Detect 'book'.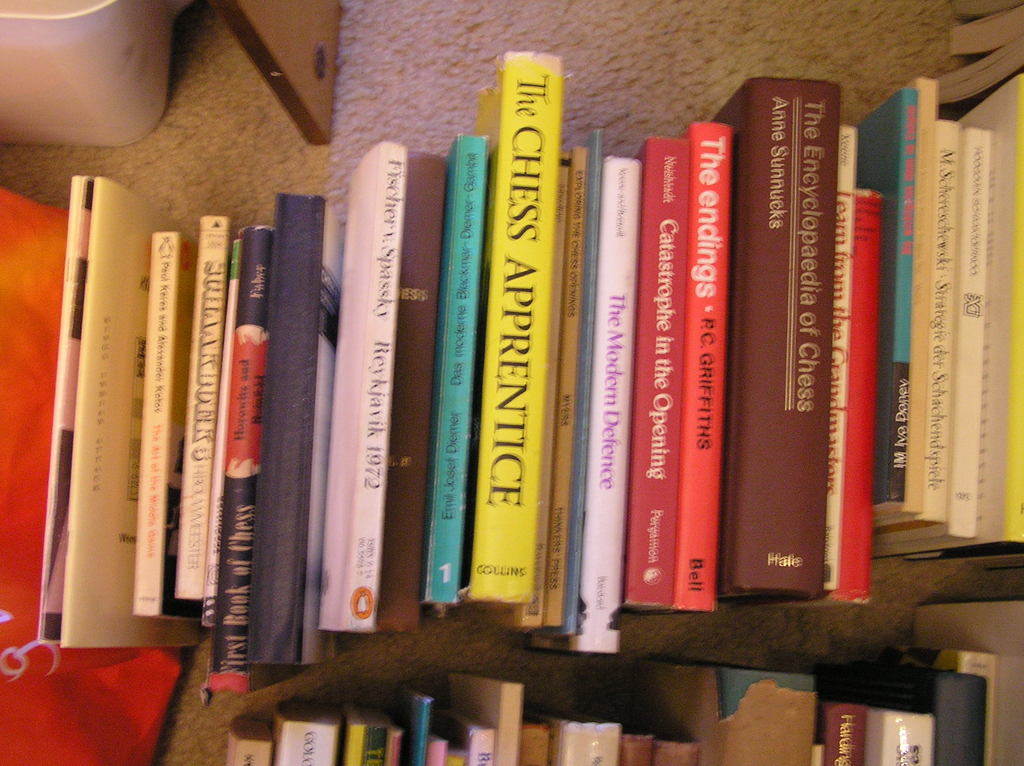
Detected at x1=461, y1=58, x2=561, y2=603.
